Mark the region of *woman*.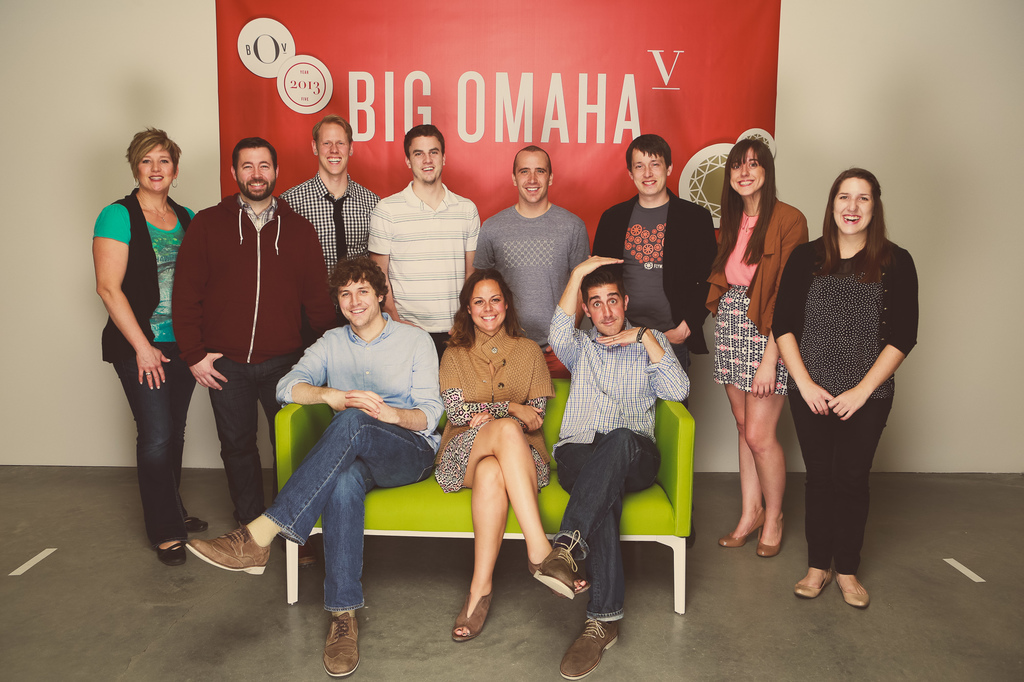
Region: pyautogui.locateOnScreen(425, 271, 585, 645).
